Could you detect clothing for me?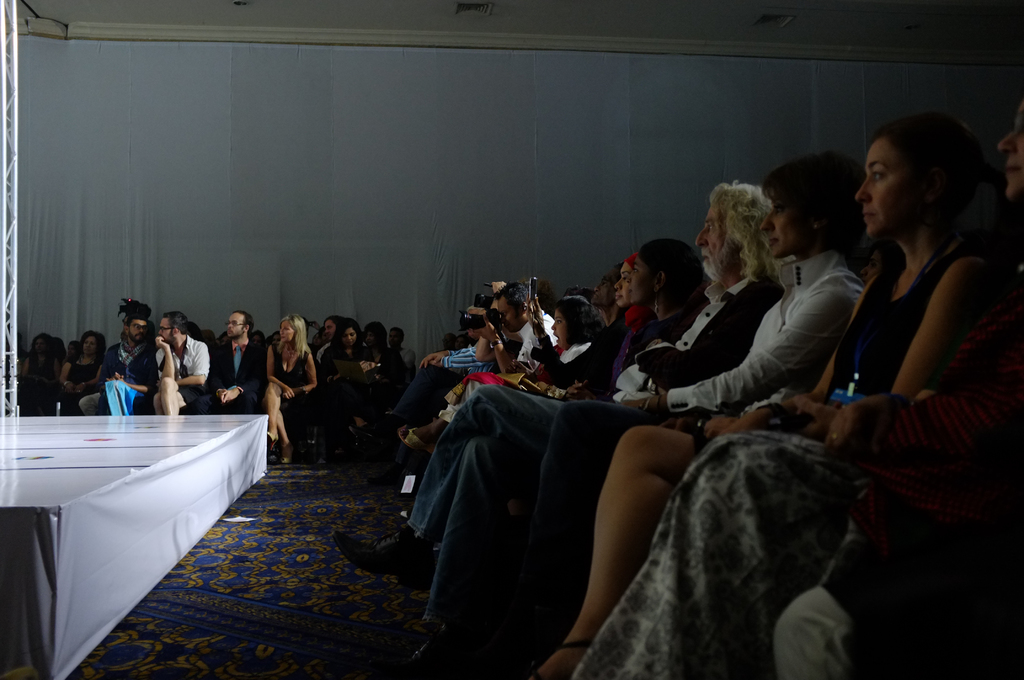
Detection result: {"x1": 186, "y1": 328, "x2": 262, "y2": 411}.
